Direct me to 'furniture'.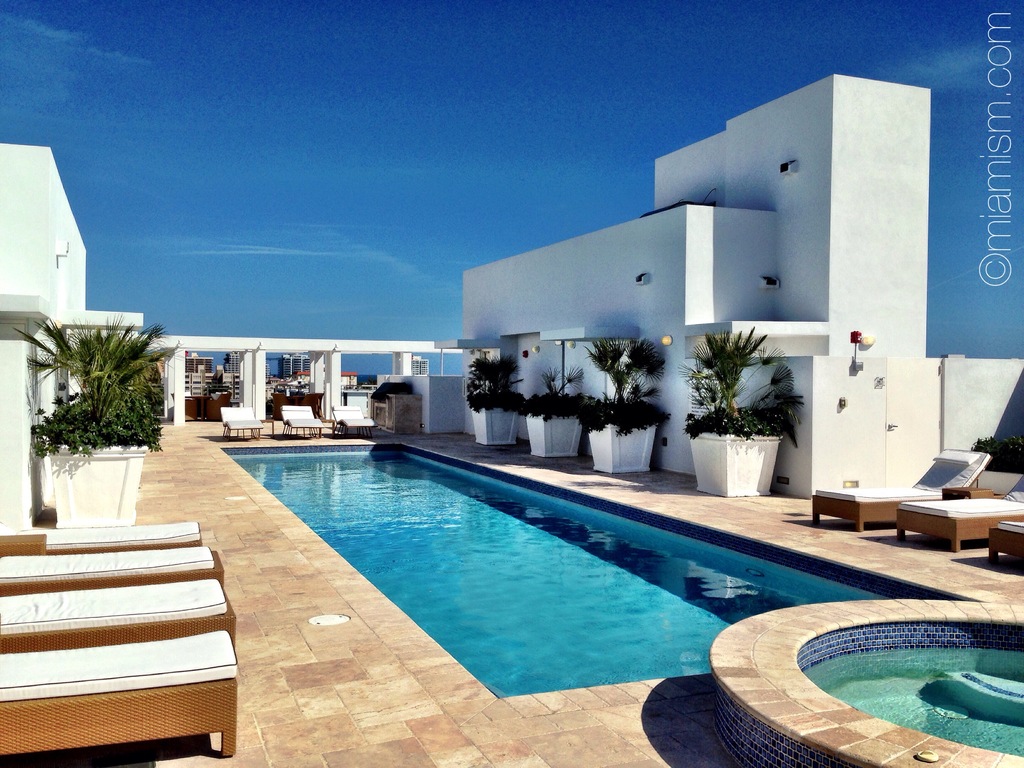
Direction: box=[984, 520, 1023, 561].
